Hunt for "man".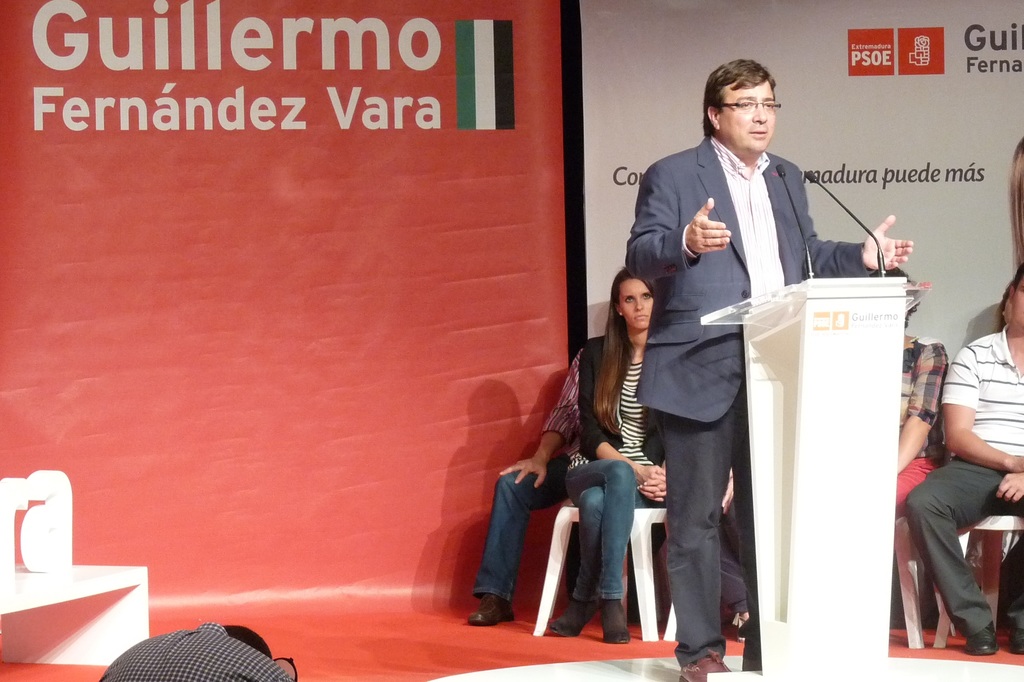
Hunted down at rect(471, 345, 580, 624).
